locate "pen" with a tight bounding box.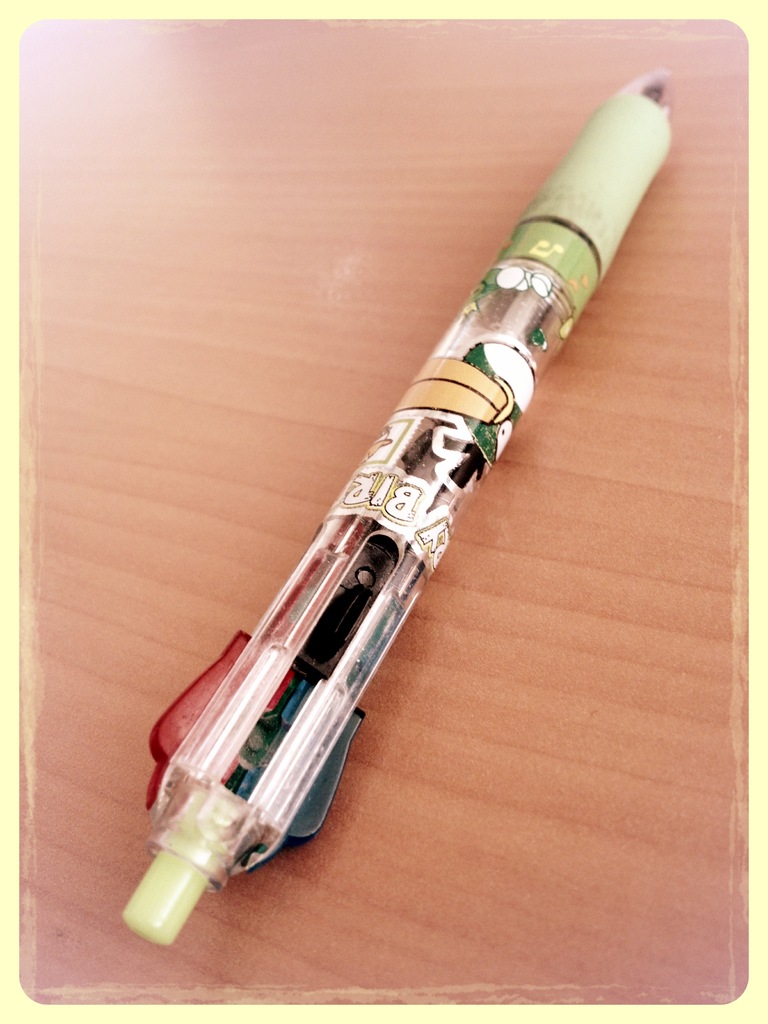
crop(107, 56, 672, 952).
